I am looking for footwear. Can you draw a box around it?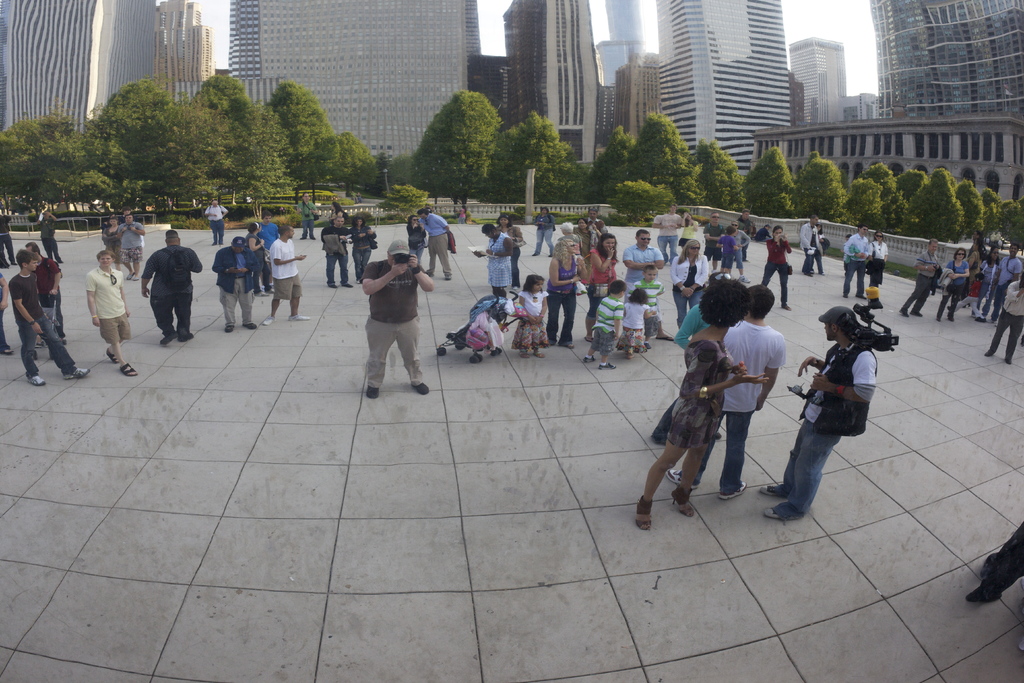
Sure, the bounding box is x1=947, y1=308, x2=950, y2=308.
